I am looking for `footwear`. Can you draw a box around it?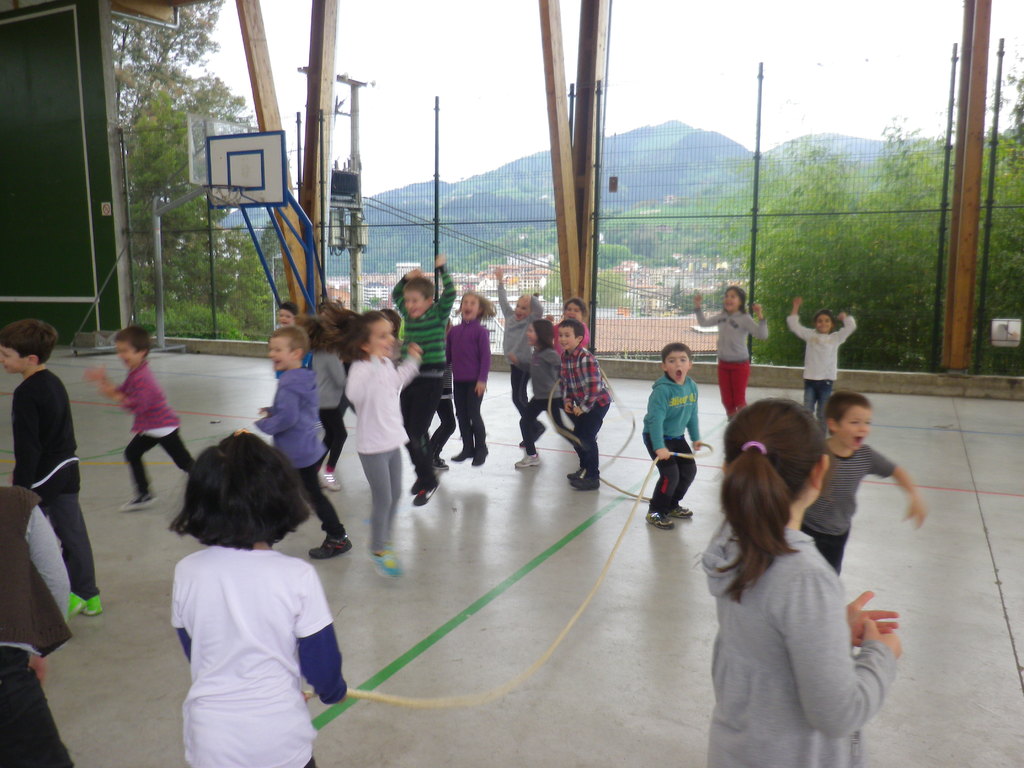
Sure, the bounding box is 303 533 356 556.
